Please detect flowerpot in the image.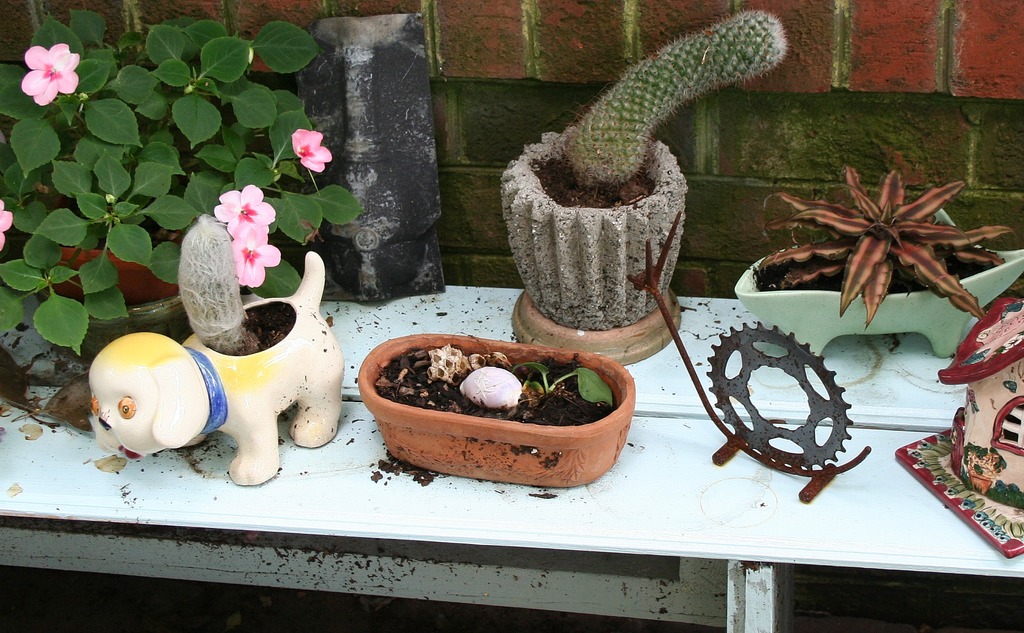
bbox=(502, 126, 688, 371).
